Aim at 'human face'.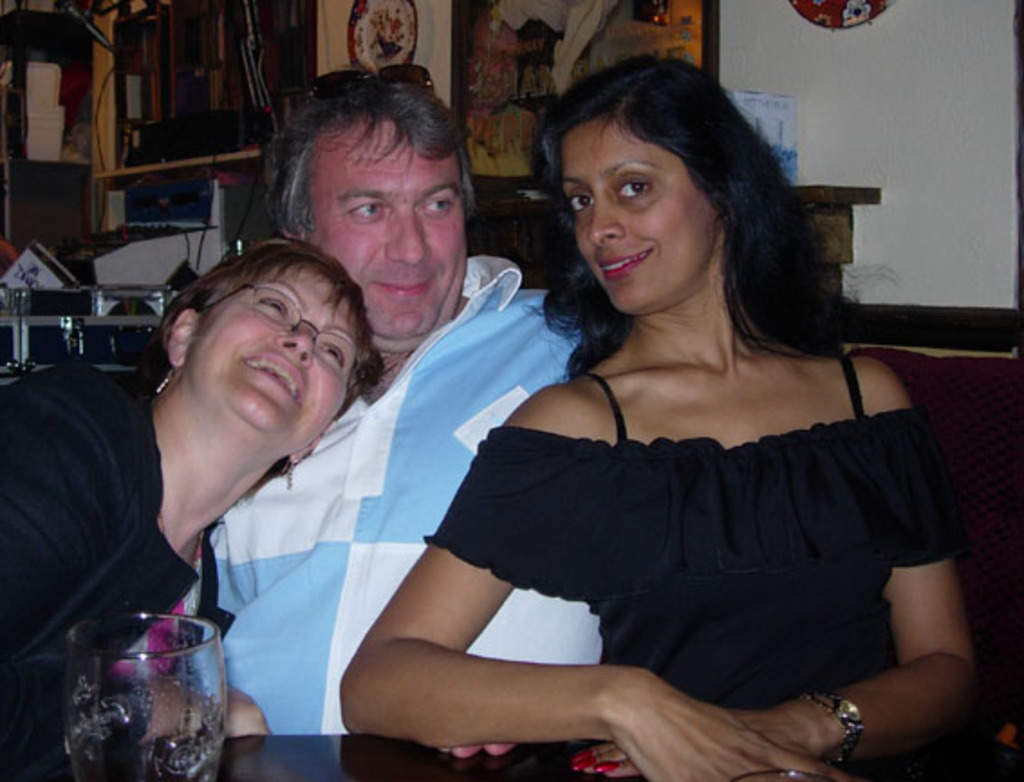
Aimed at box=[556, 117, 713, 314].
